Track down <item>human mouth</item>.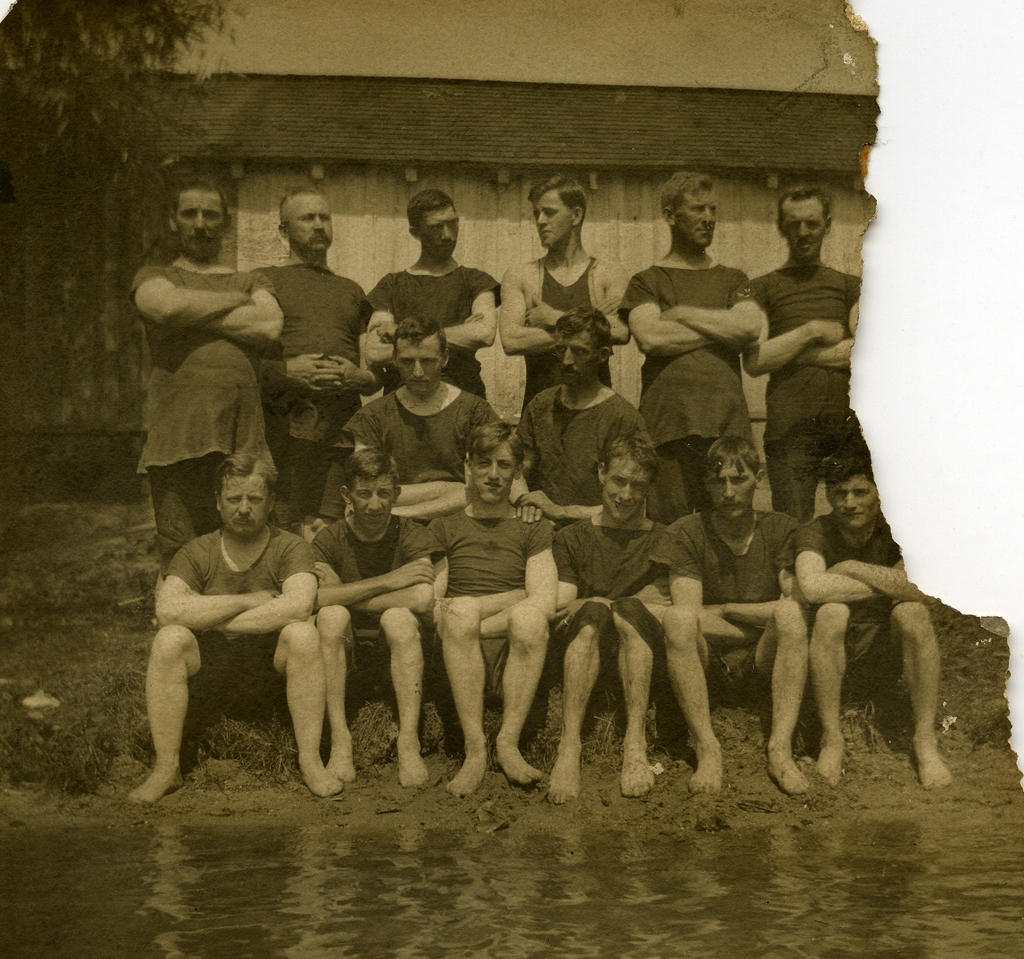
Tracked to (left=410, top=381, right=427, bottom=386).
